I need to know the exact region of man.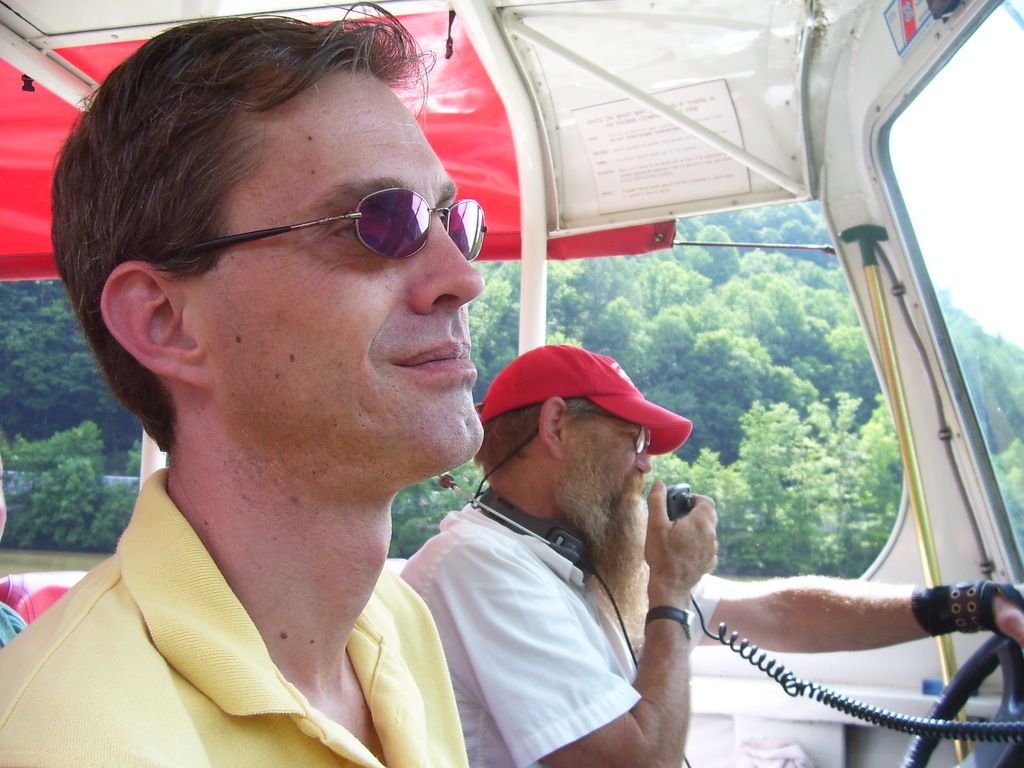
Region: <box>0,13,487,767</box>.
